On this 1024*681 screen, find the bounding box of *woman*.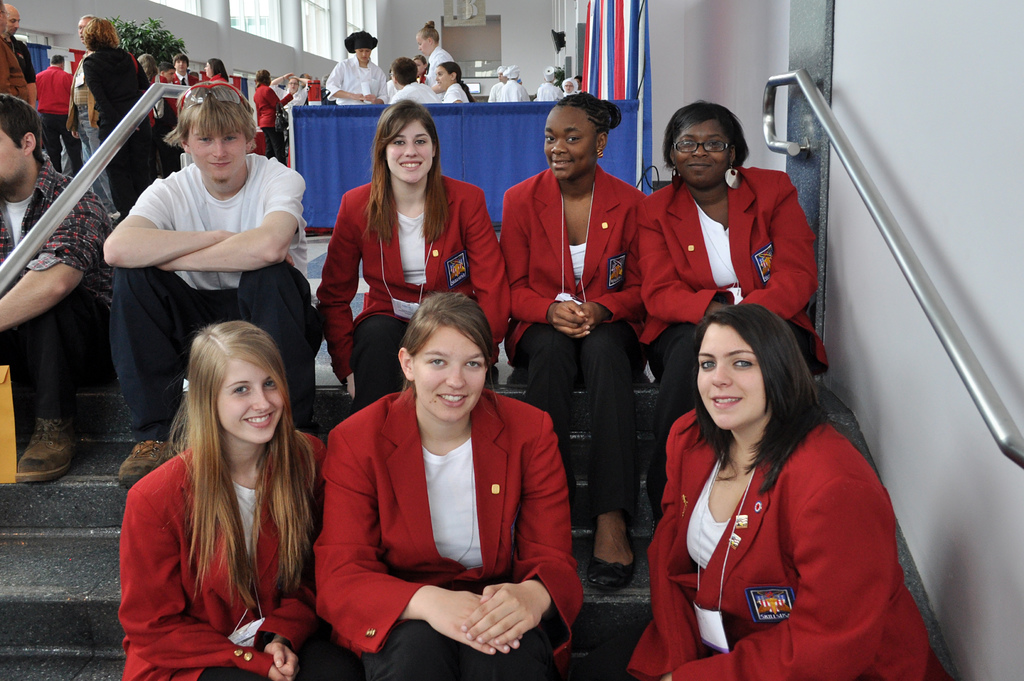
Bounding box: bbox=[560, 76, 579, 100].
